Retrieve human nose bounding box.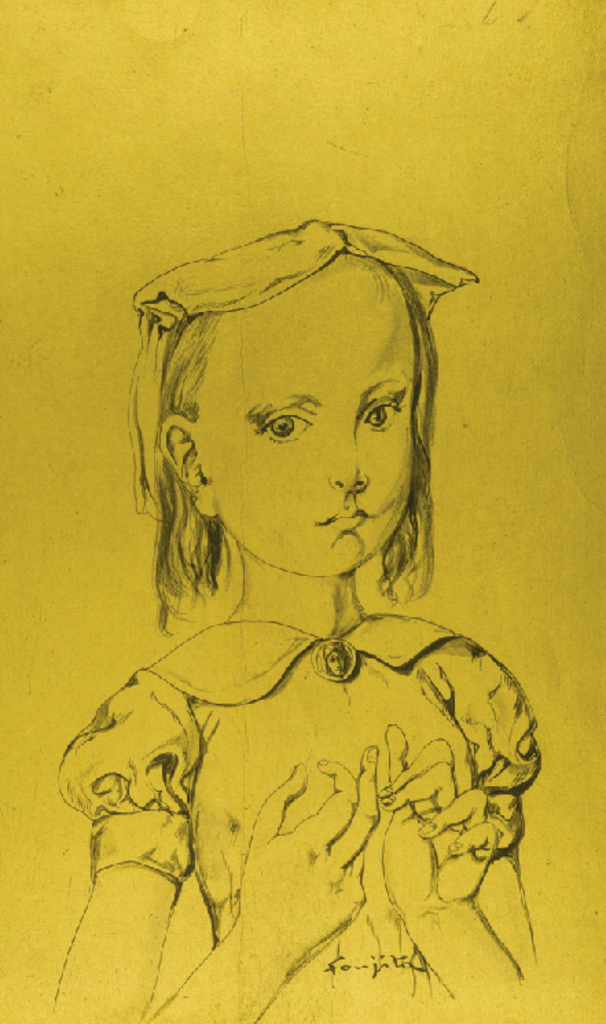
Bounding box: <bbox>327, 418, 367, 482</bbox>.
